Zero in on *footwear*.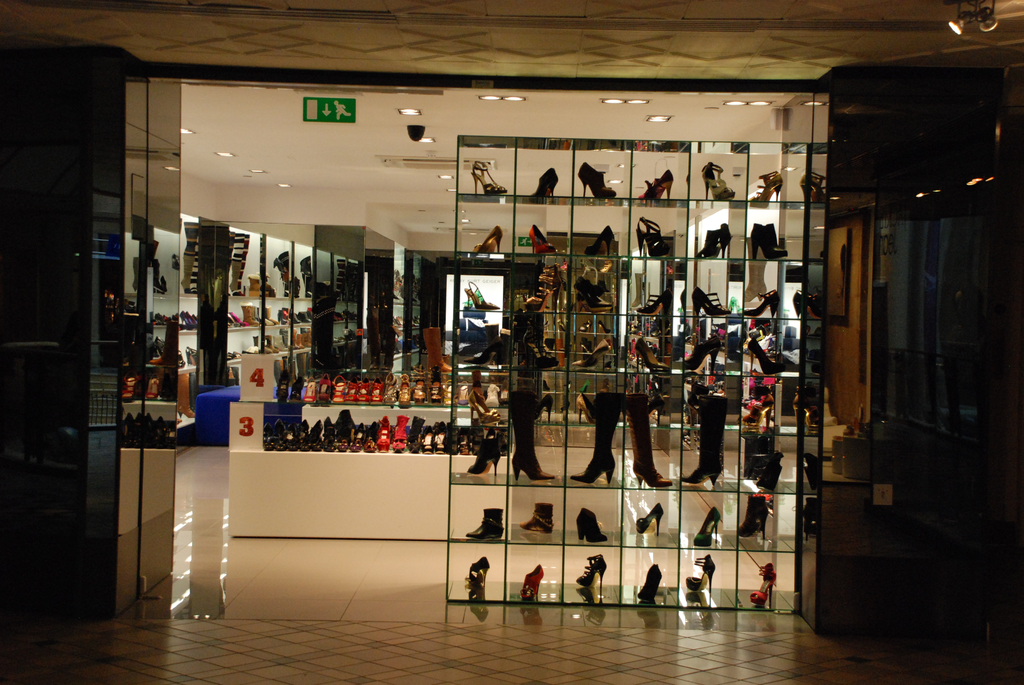
Zeroed in: l=792, t=287, r=822, b=322.
